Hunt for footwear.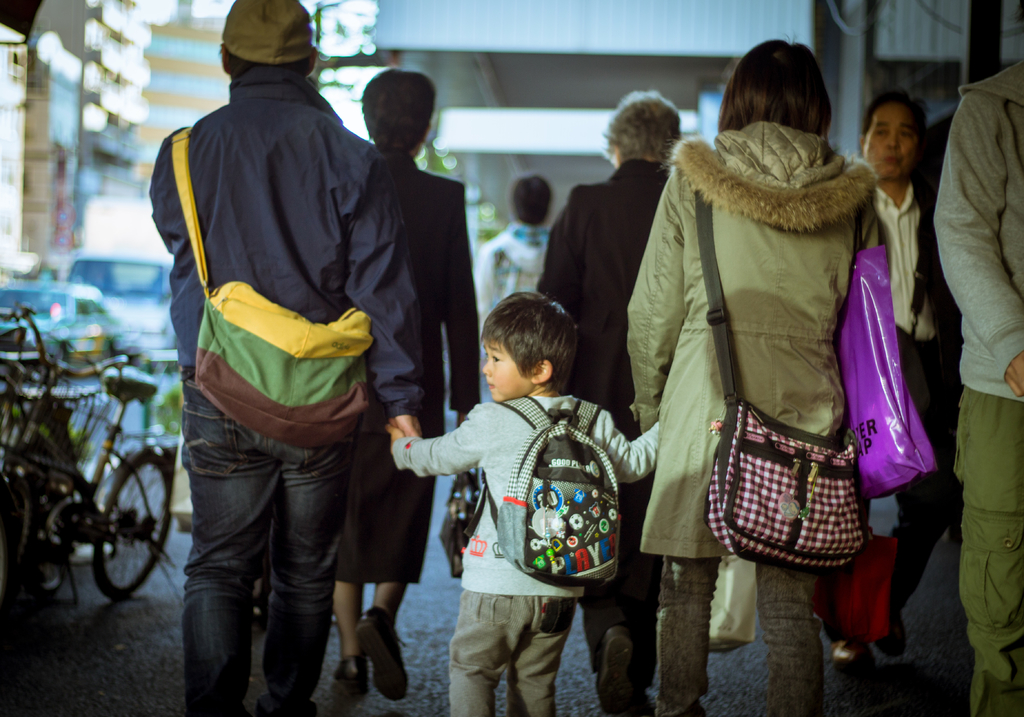
Hunted down at locate(877, 611, 903, 662).
